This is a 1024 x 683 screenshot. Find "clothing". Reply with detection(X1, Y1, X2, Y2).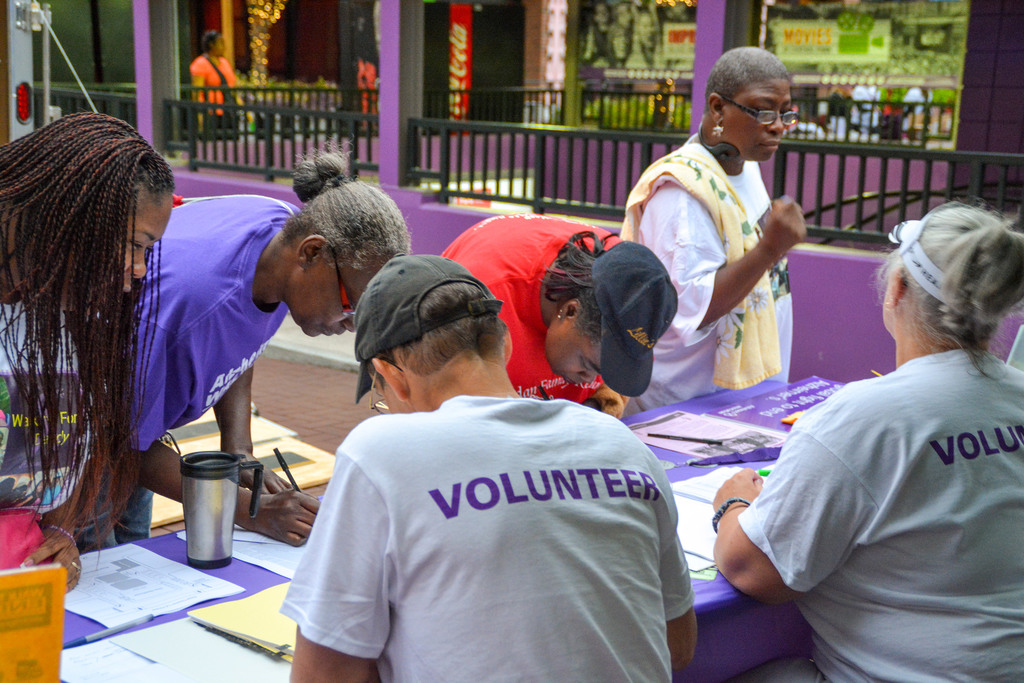
detection(442, 218, 625, 406).
